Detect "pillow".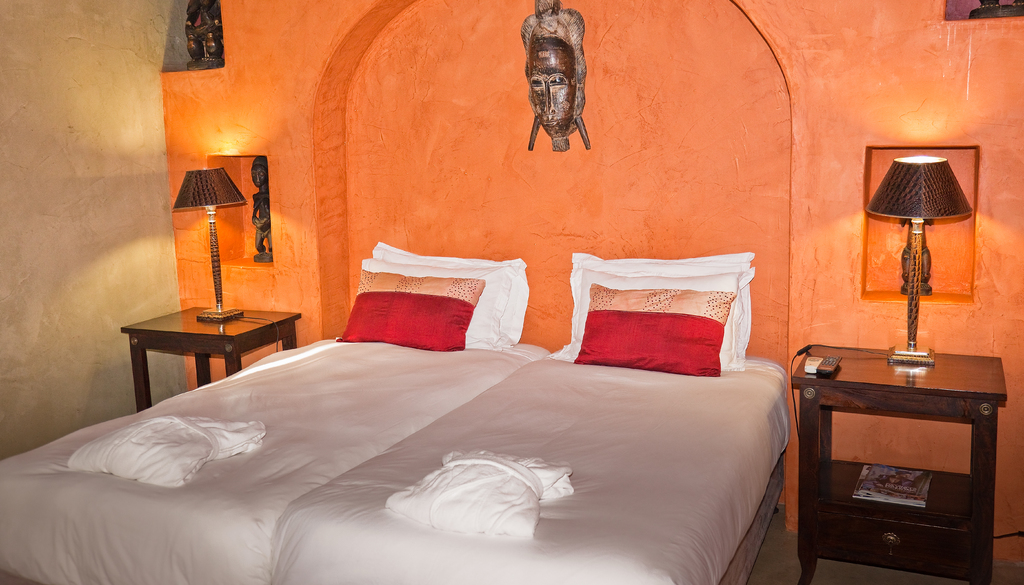
Detected at (left=377, top=246, right=524, bottom=350).
